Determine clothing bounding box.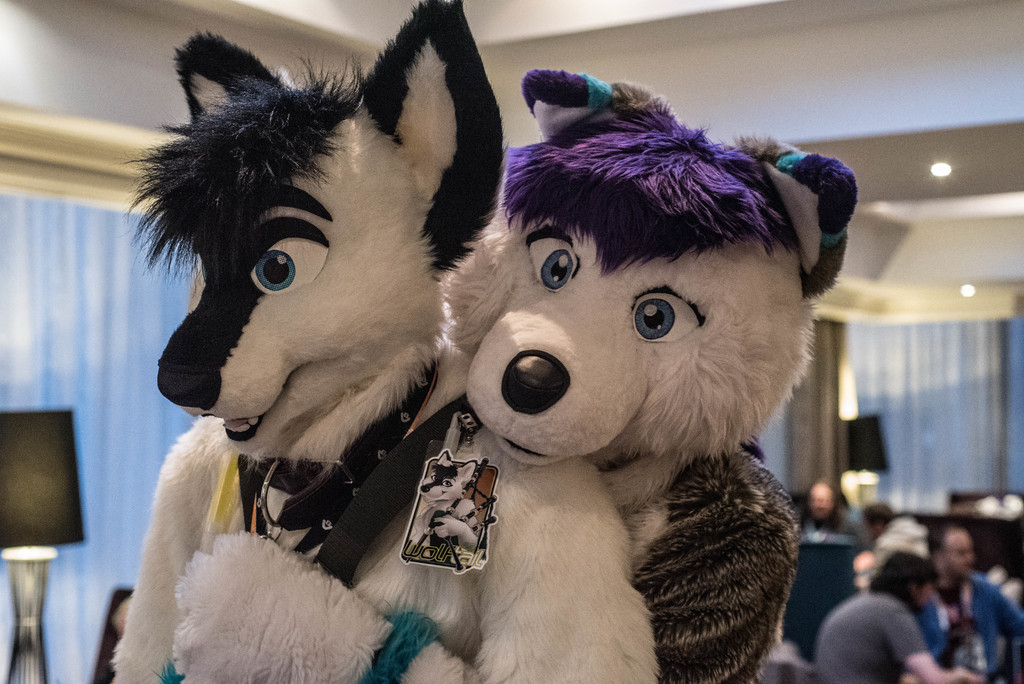
Determined: left=819, top=568, right=945, bottom=681.
